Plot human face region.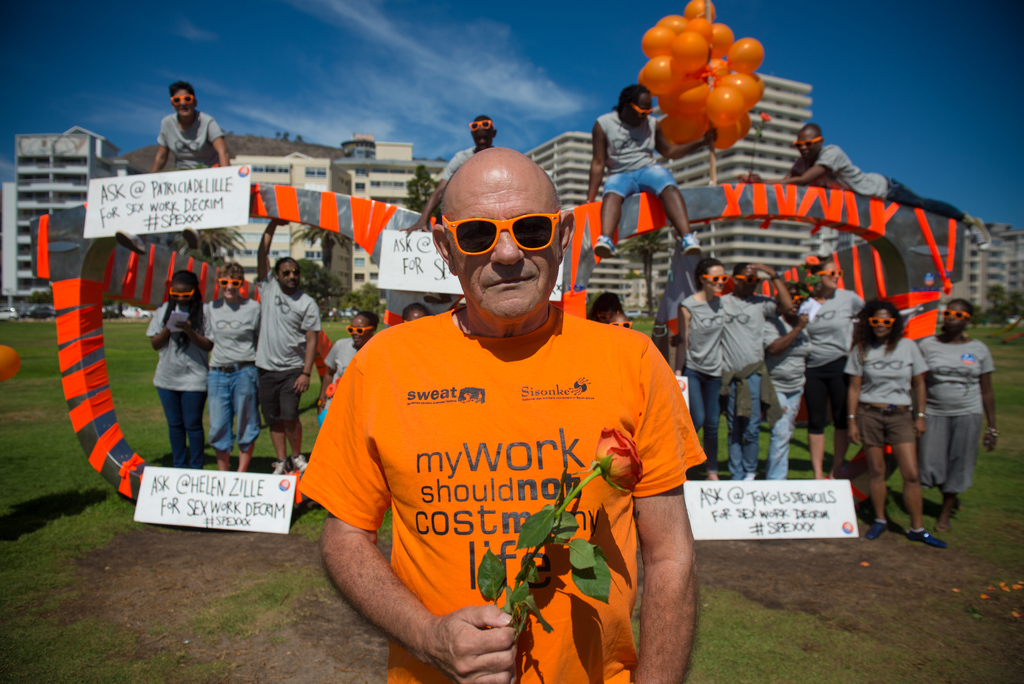
Plotted at bbox(945, 300, 967, 332).
